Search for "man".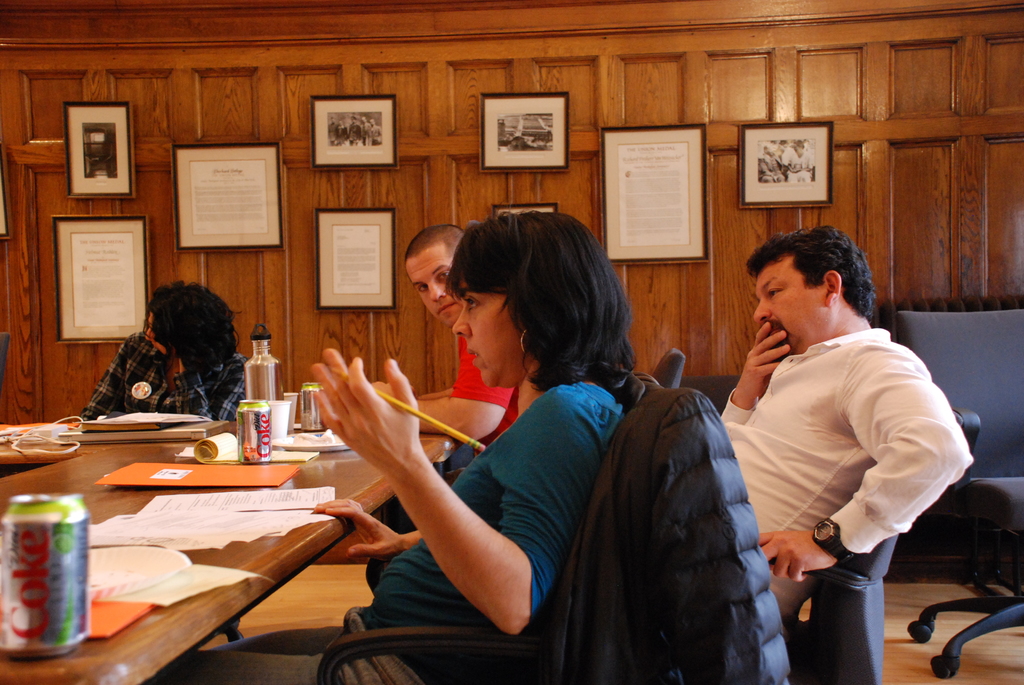
Found at <box>402,227,531,457</box>.
